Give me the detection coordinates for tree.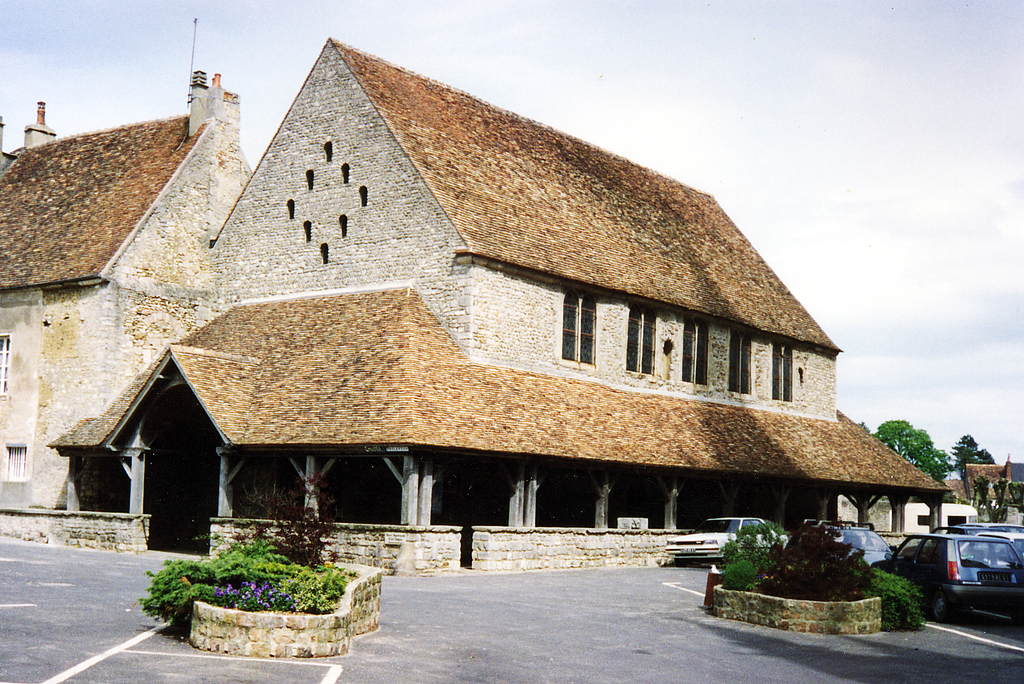
874:416:954:476.
